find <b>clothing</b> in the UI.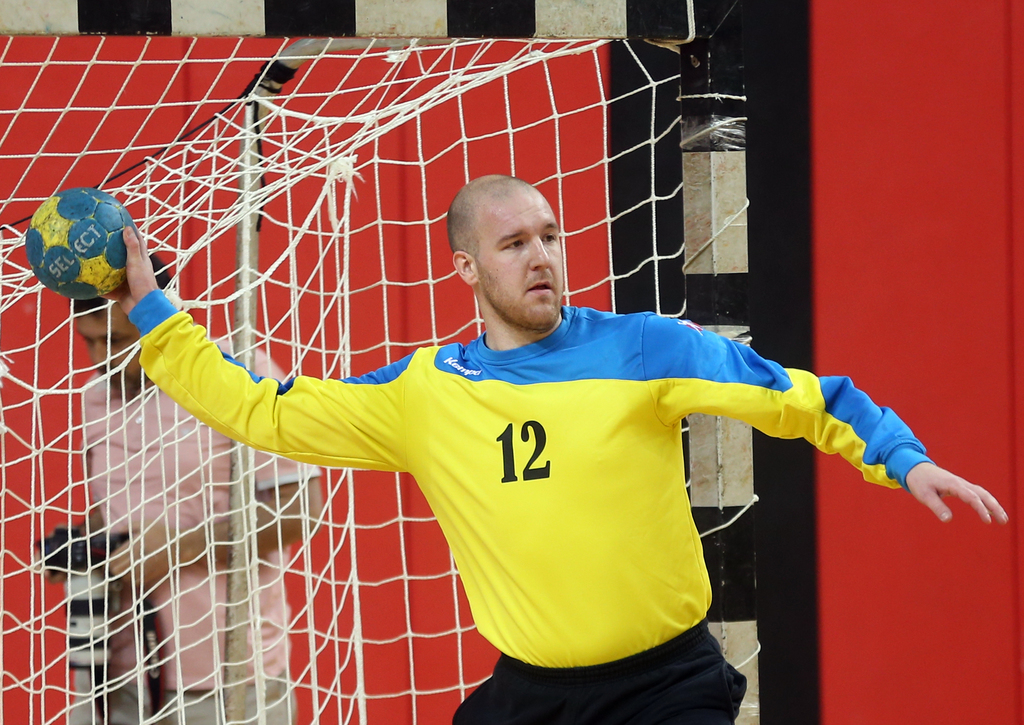
UI element at rect(67, 335, 320, 723).
